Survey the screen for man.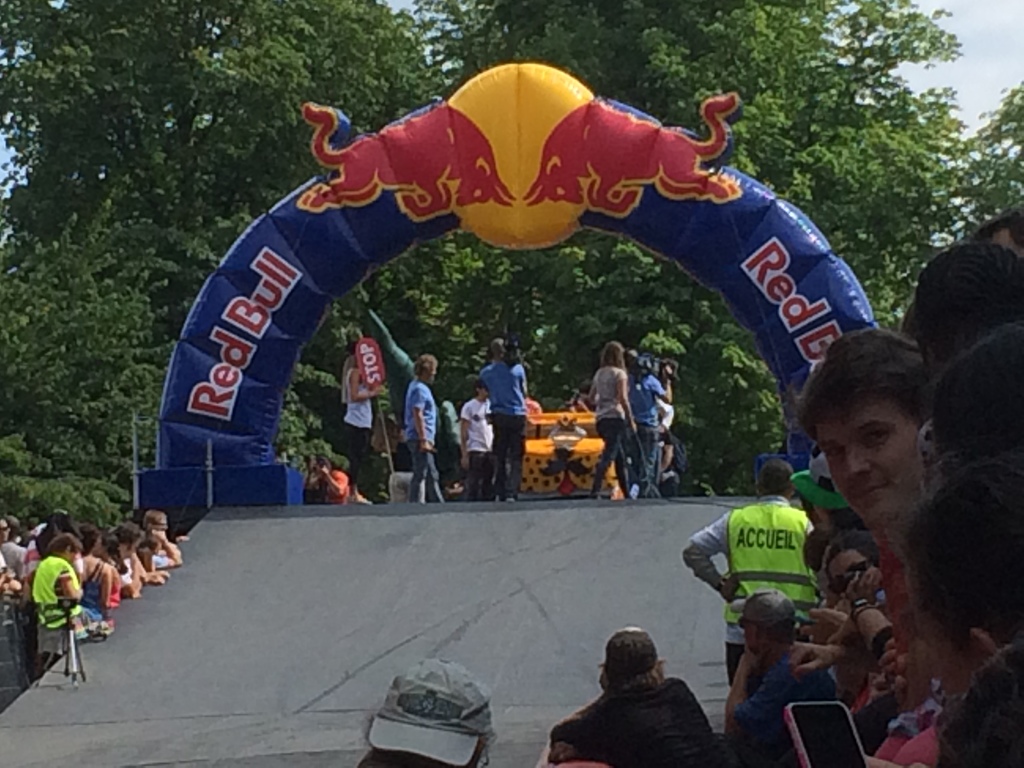
Survey found: {"left": 628, "top": 356, "right": 671, "bottom": 491}.
